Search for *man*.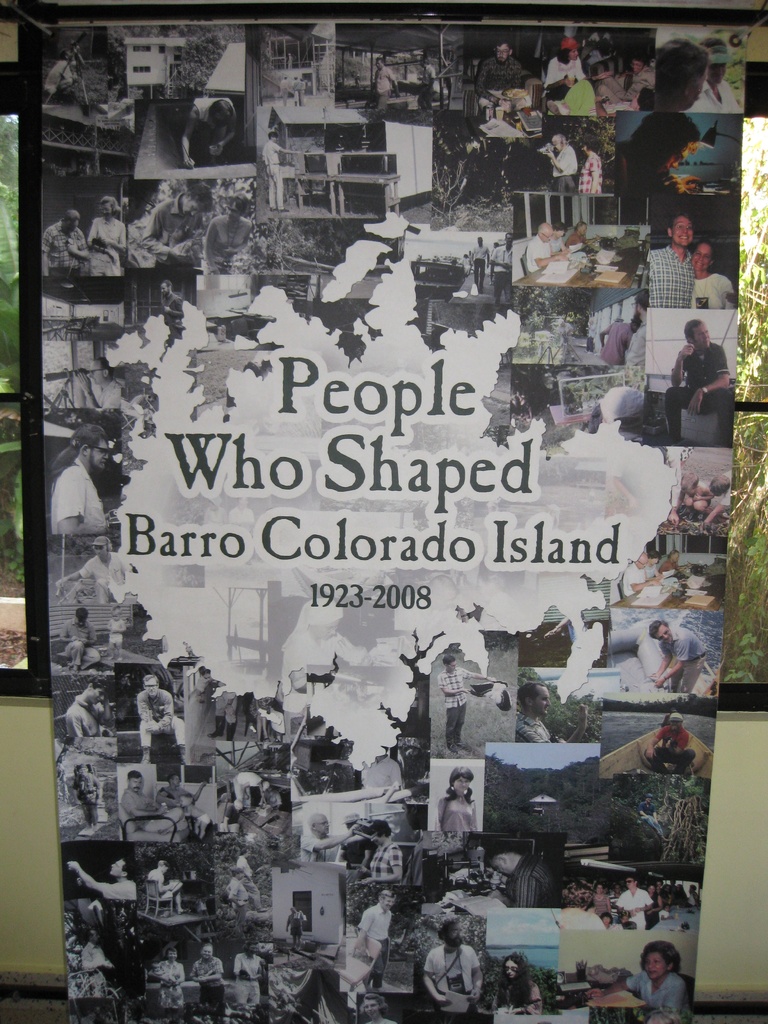
Found at region(289, 906, 305, 940).
